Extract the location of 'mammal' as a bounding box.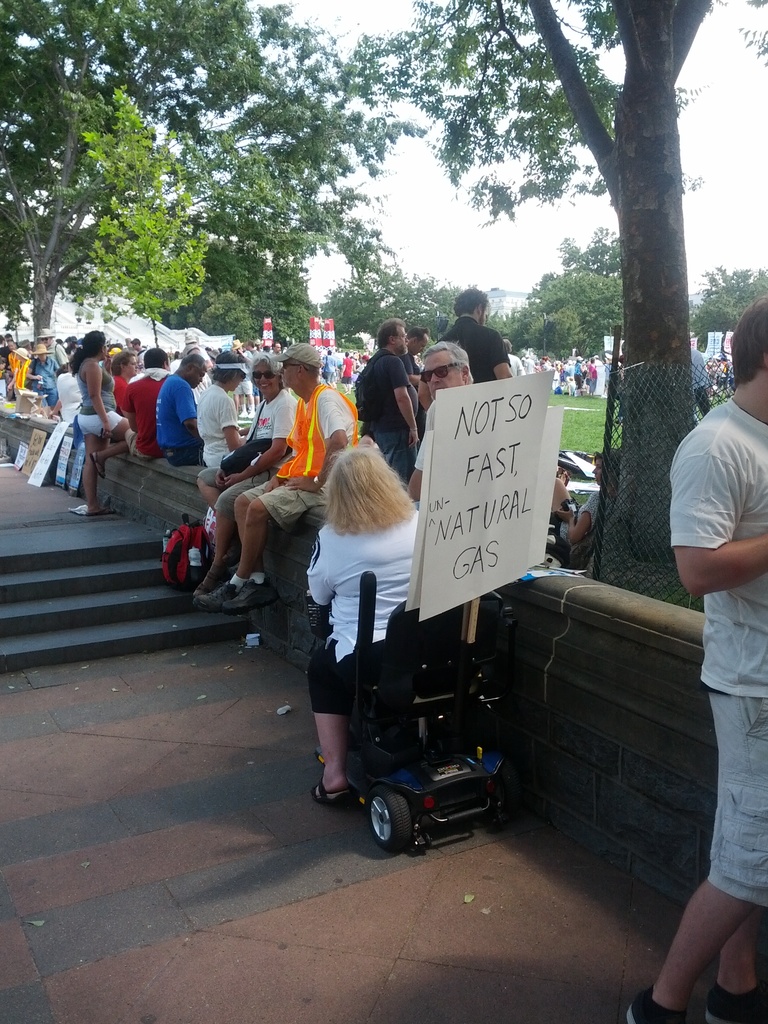
(left=312, top=436, right=469, bottom=805).
